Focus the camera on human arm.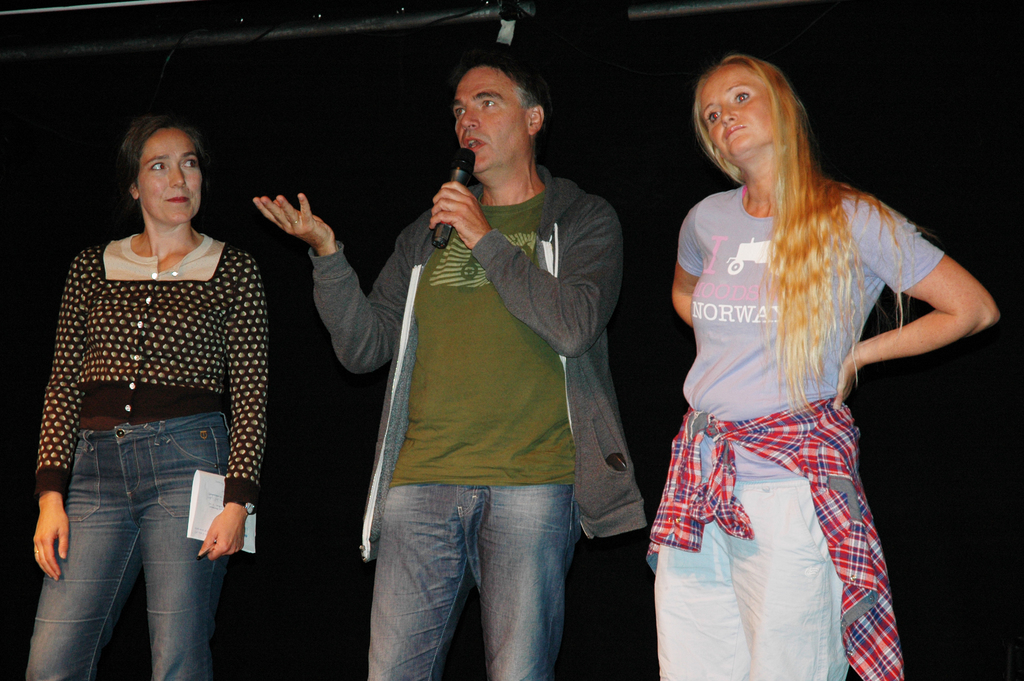
Focus region: 428:191:617:364.
